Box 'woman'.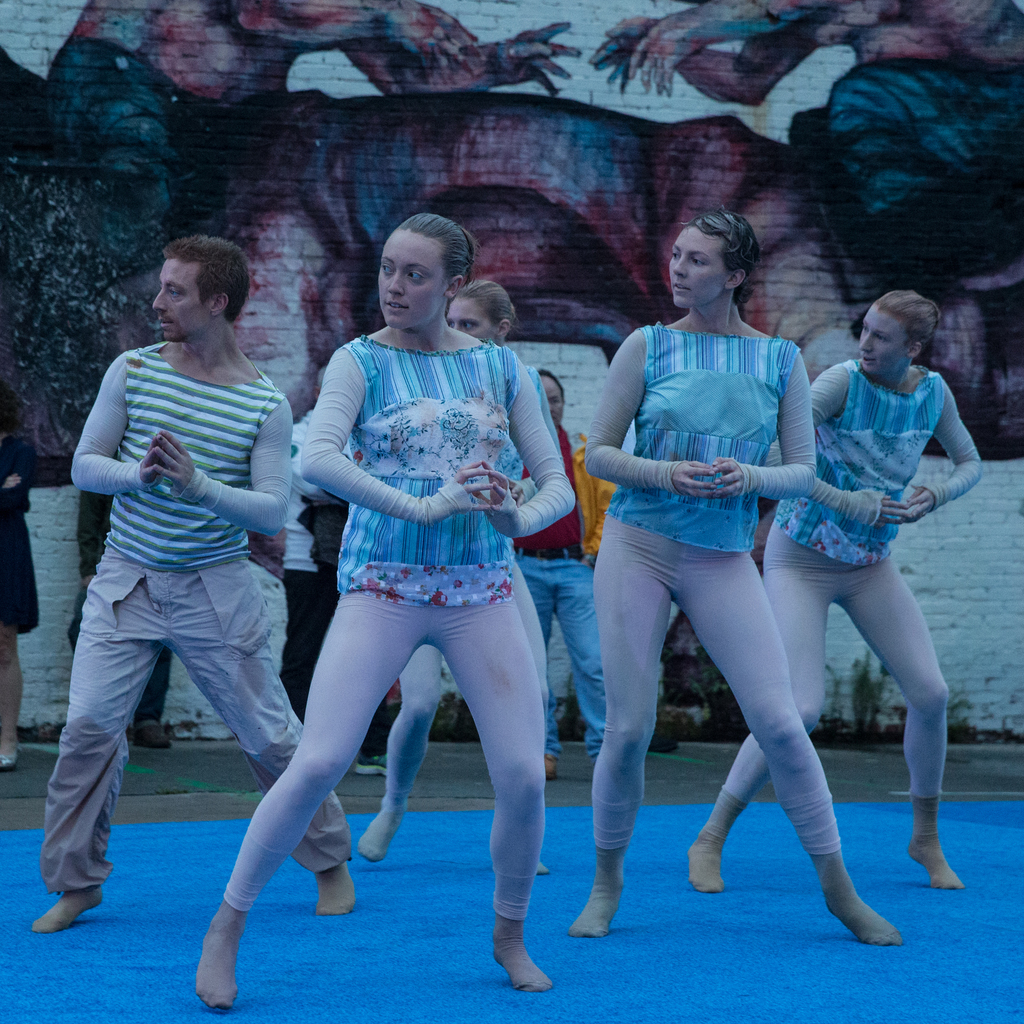
x1=193, y1=209, x2=580, y2=1017.
